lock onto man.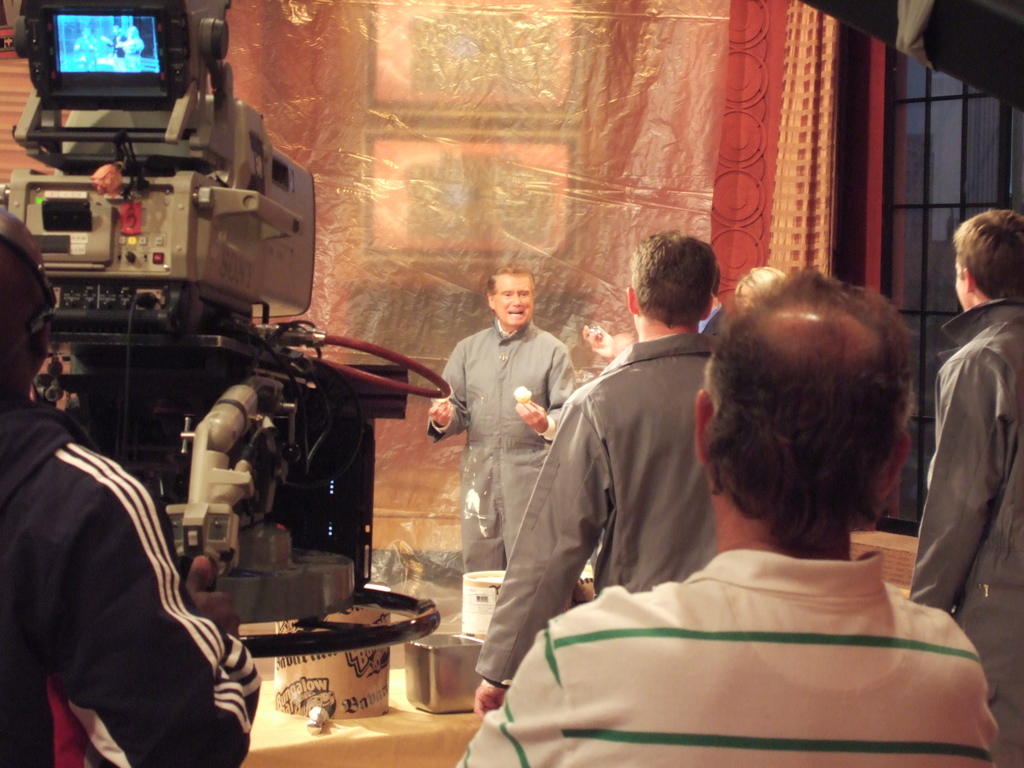
Locked: bbox(472, 220, 726, 722).
